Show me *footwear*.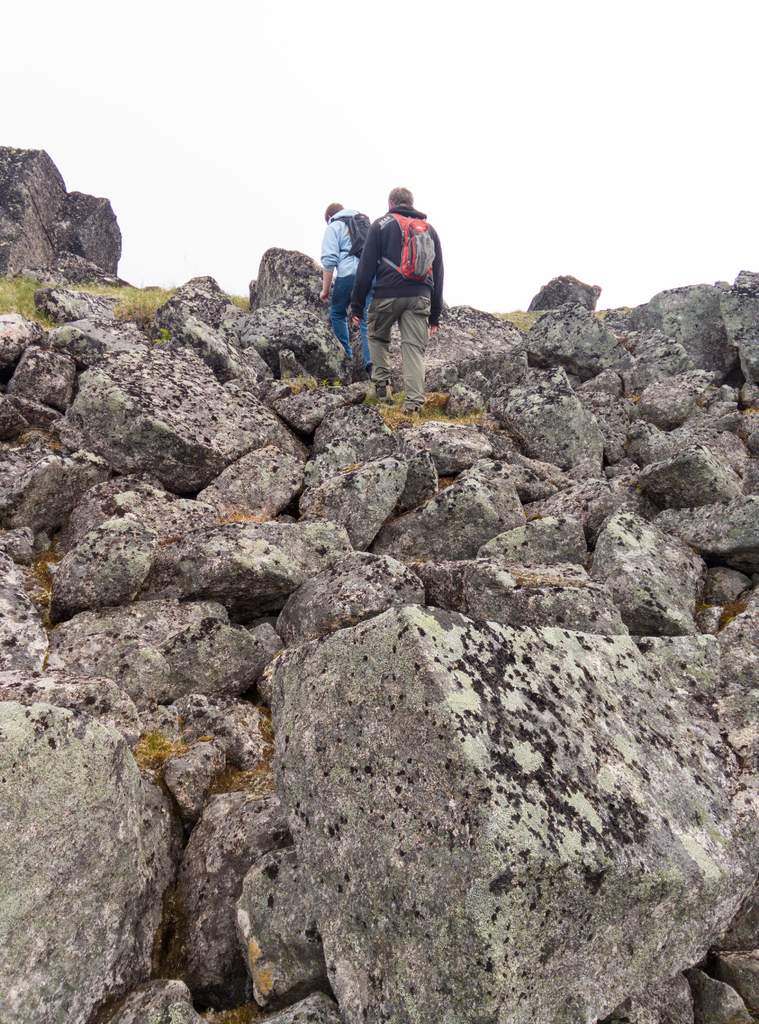
*footwear* is here: <region>396, 397, 417, 422</region>.
